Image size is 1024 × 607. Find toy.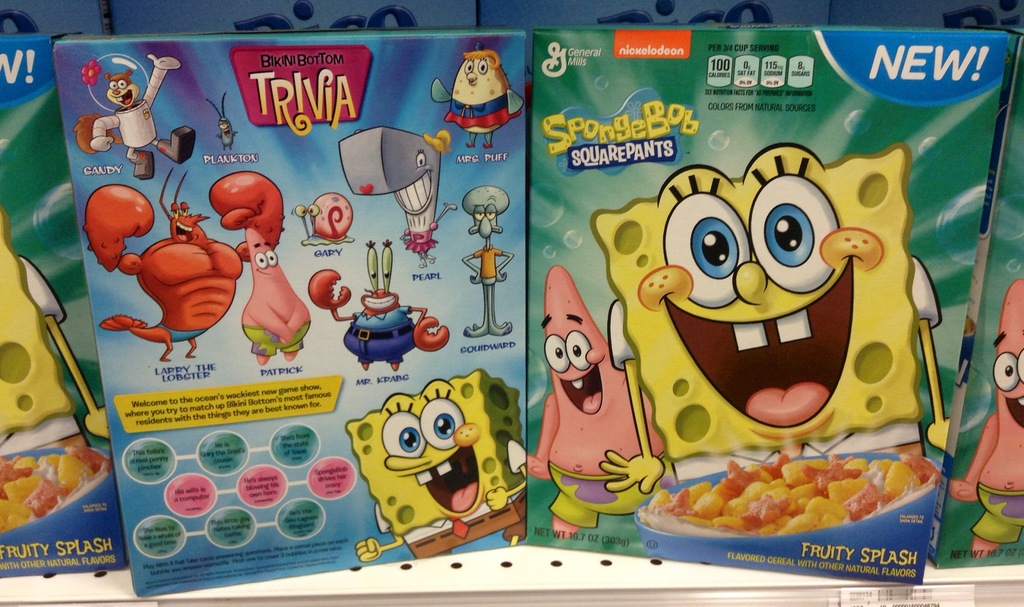
[204, 88, 236, 152].
